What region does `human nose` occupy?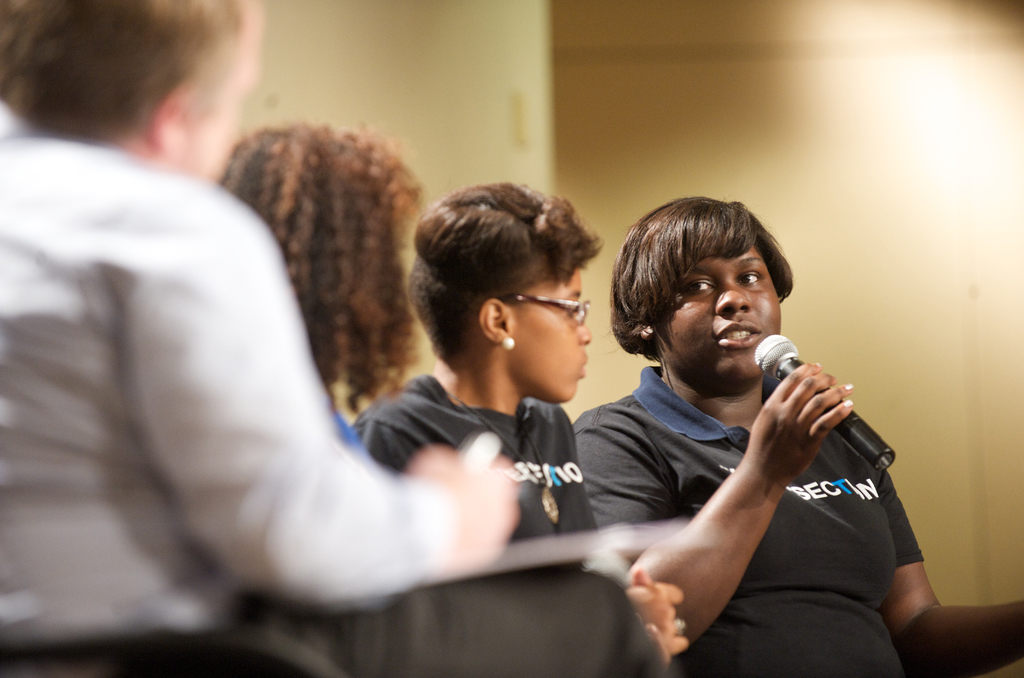
(left=580, top=323, right=593, bottom=344).
